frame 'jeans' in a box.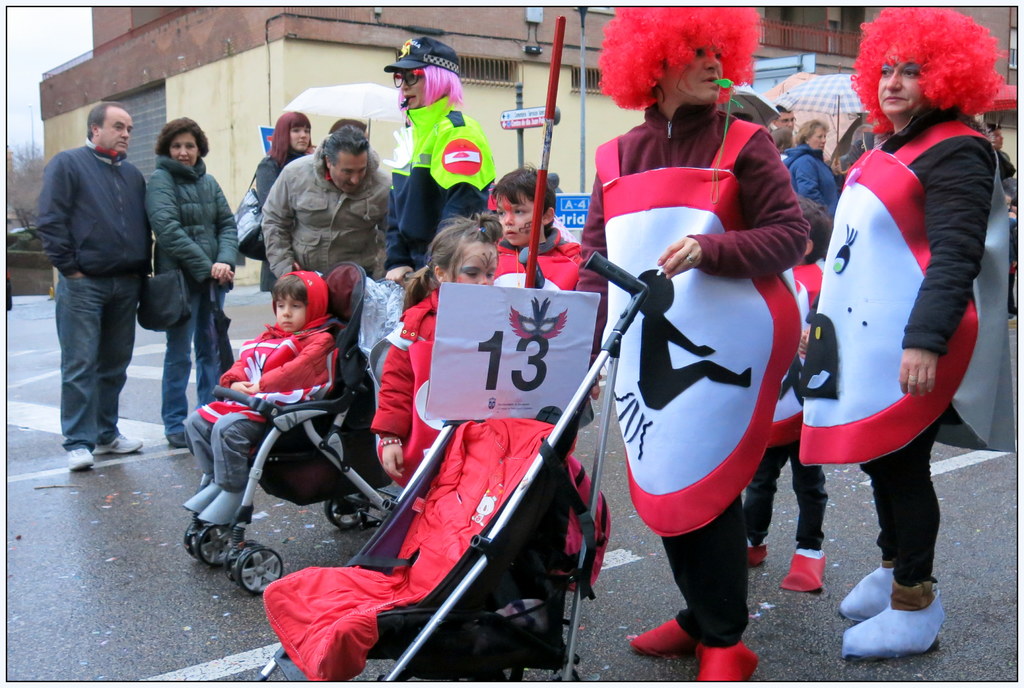
[742, 435, 824, 553].
